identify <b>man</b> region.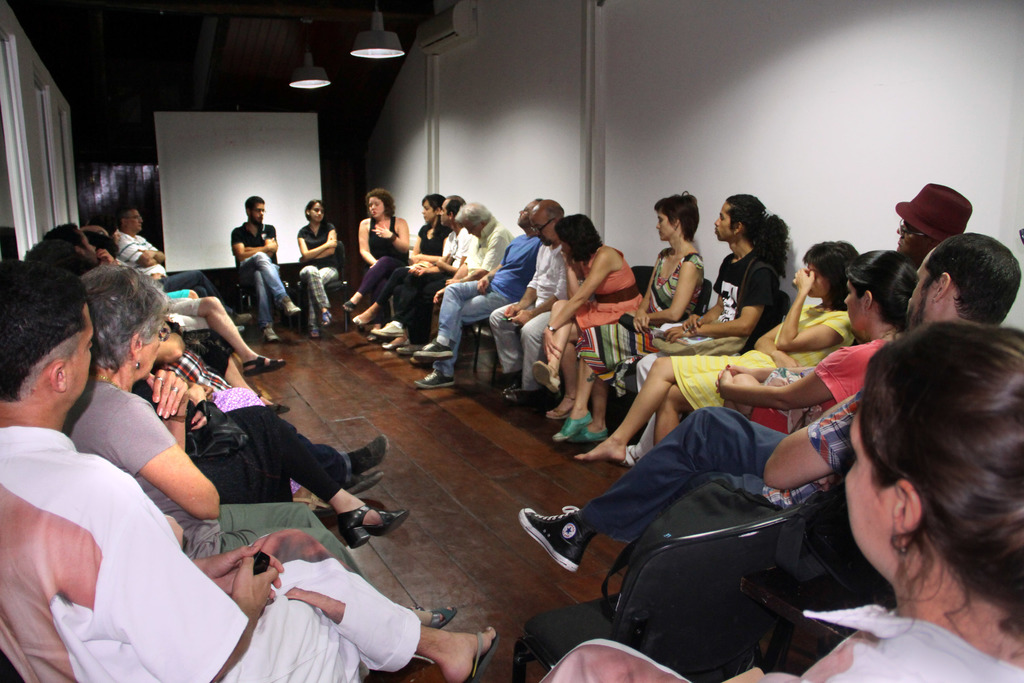
Region: box=[400, 193, 539, 391].
